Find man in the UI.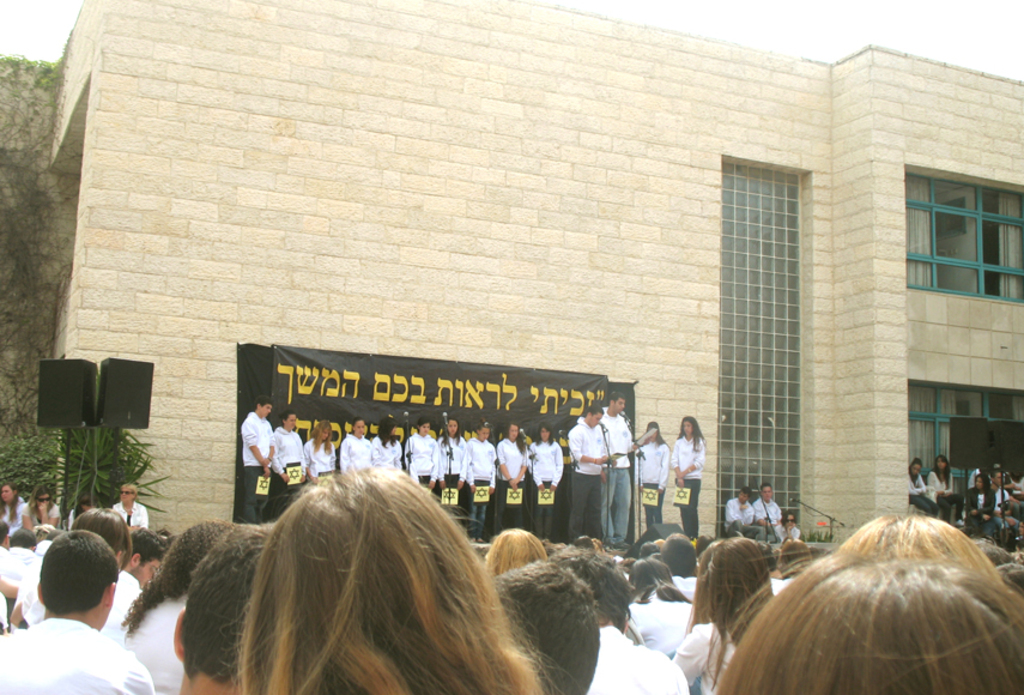
UI element at 541/552/689/694.
